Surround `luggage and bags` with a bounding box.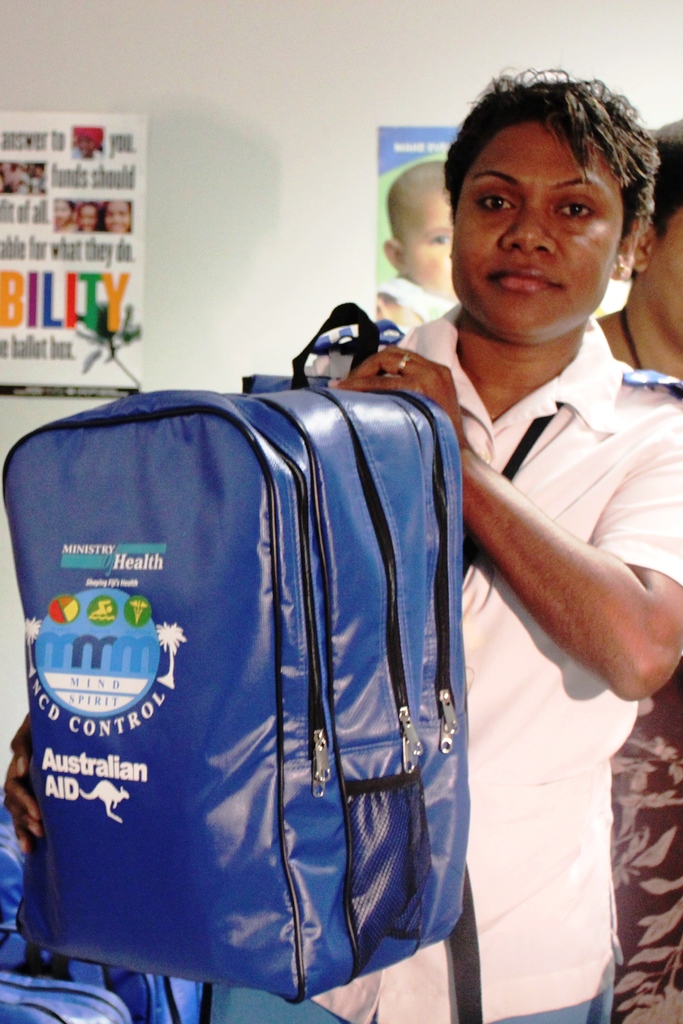
l=0, t=965, r=135, b=1023.
